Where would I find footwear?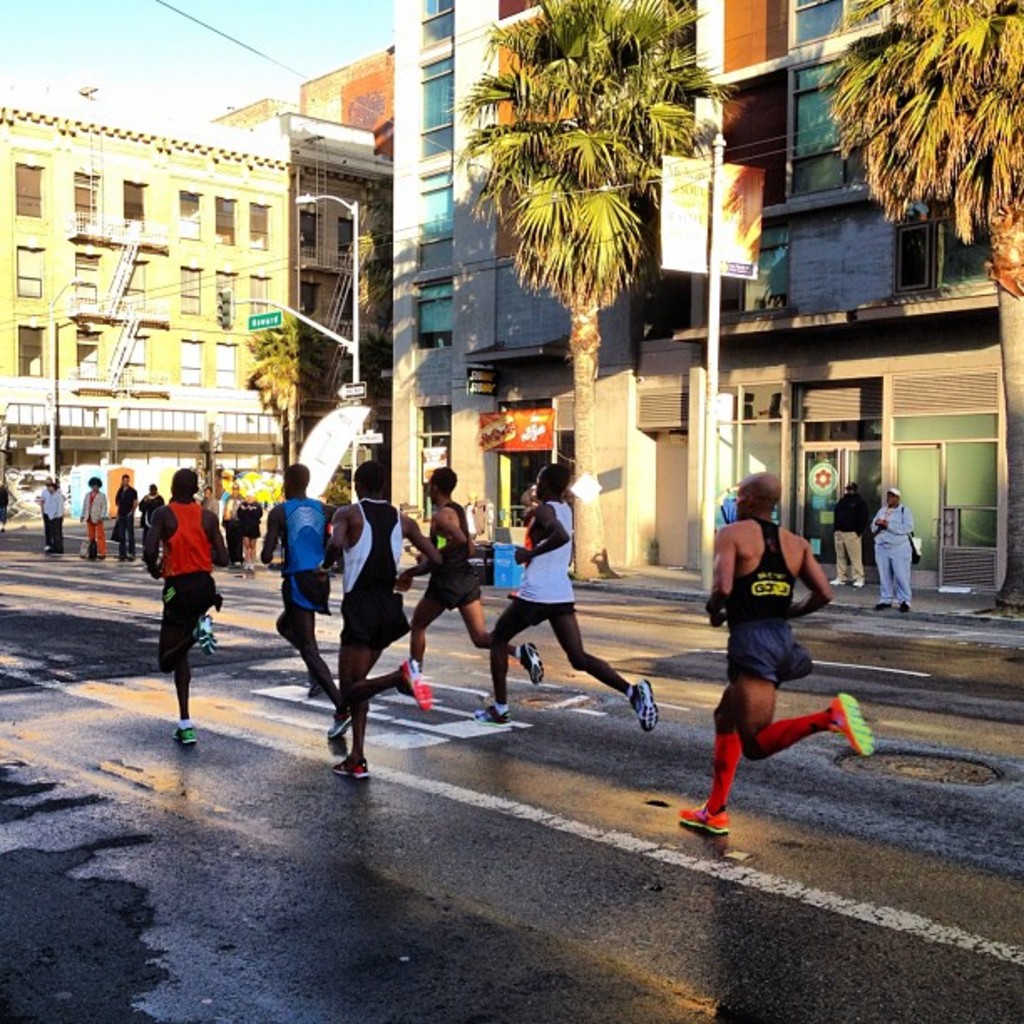
At (827,689,877,761).
